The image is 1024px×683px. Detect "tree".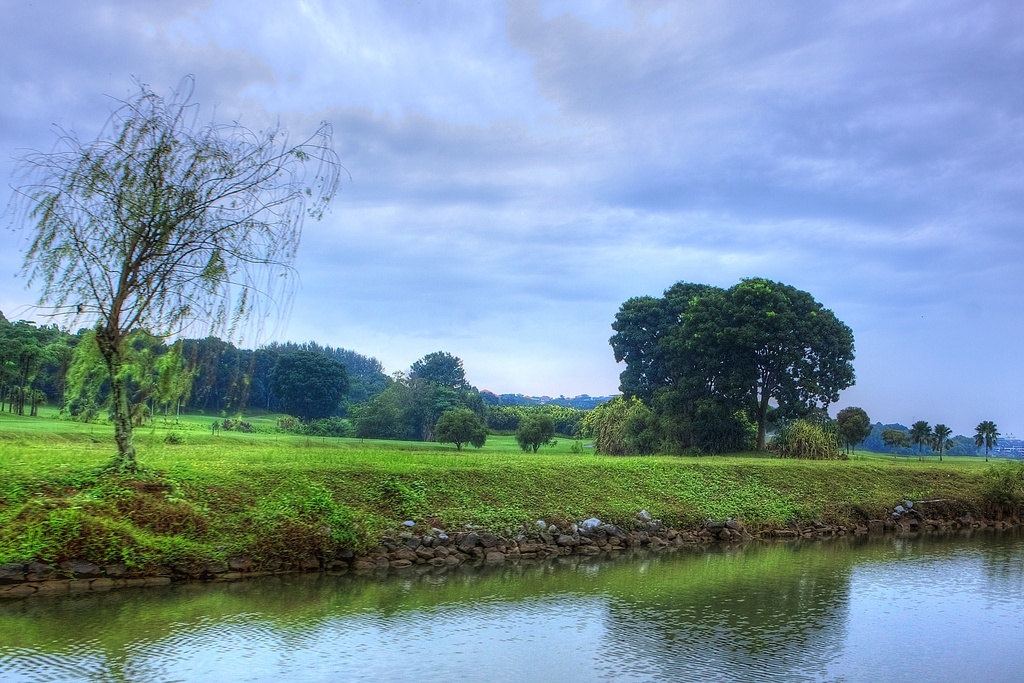
Detection: [0, 70, 357, 468].
